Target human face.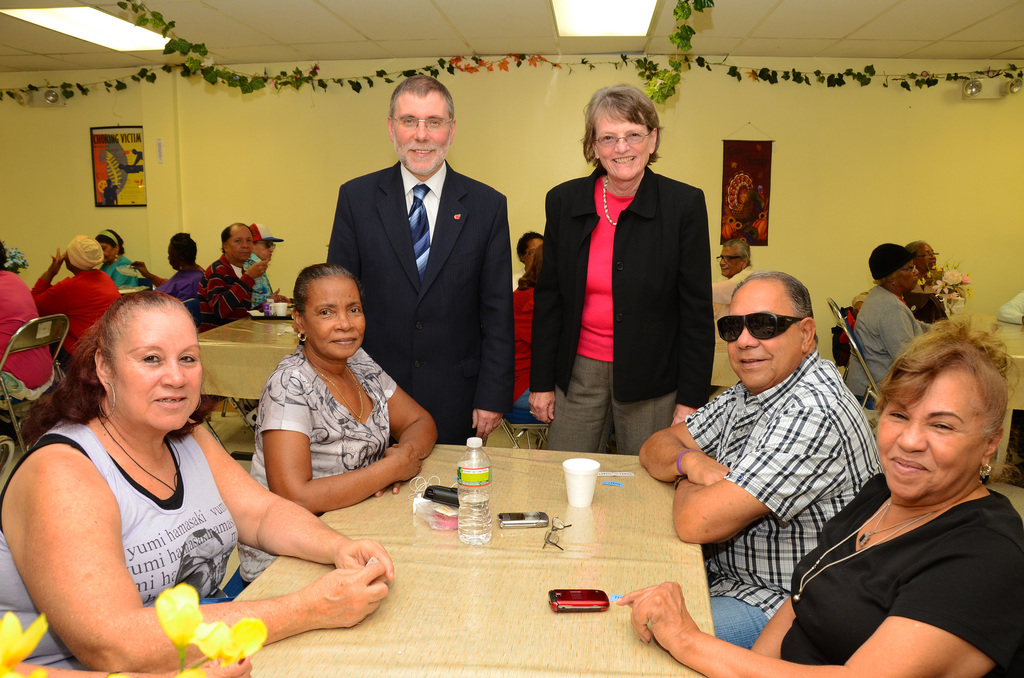
Target region: 395, 97, 454, 177.
